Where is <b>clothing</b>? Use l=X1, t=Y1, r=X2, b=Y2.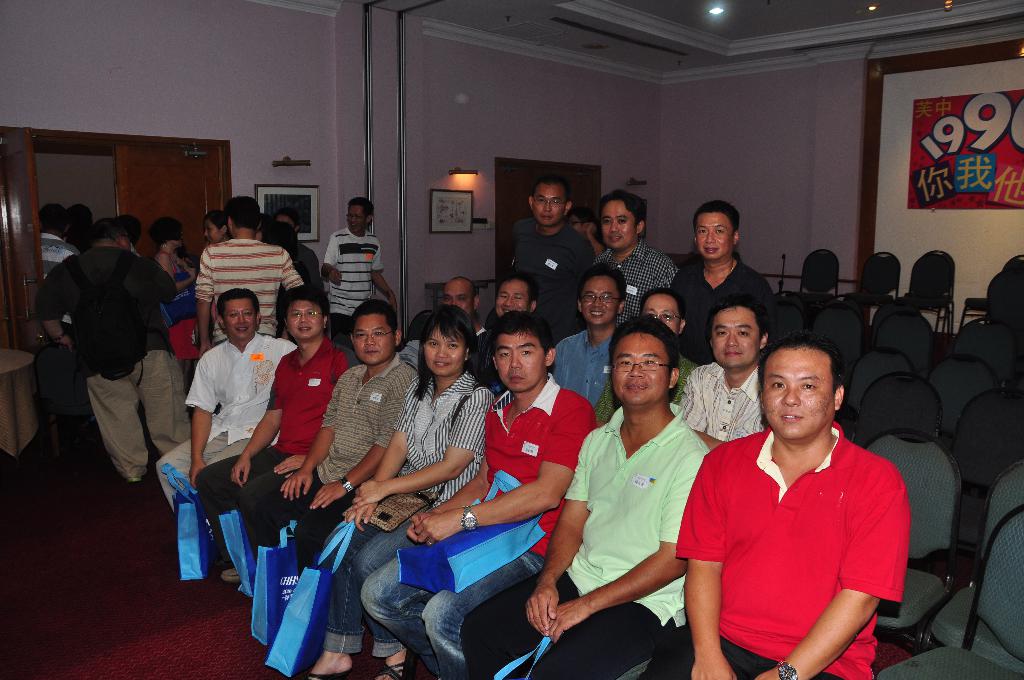
l=38, t=247, r=200, b=485.
